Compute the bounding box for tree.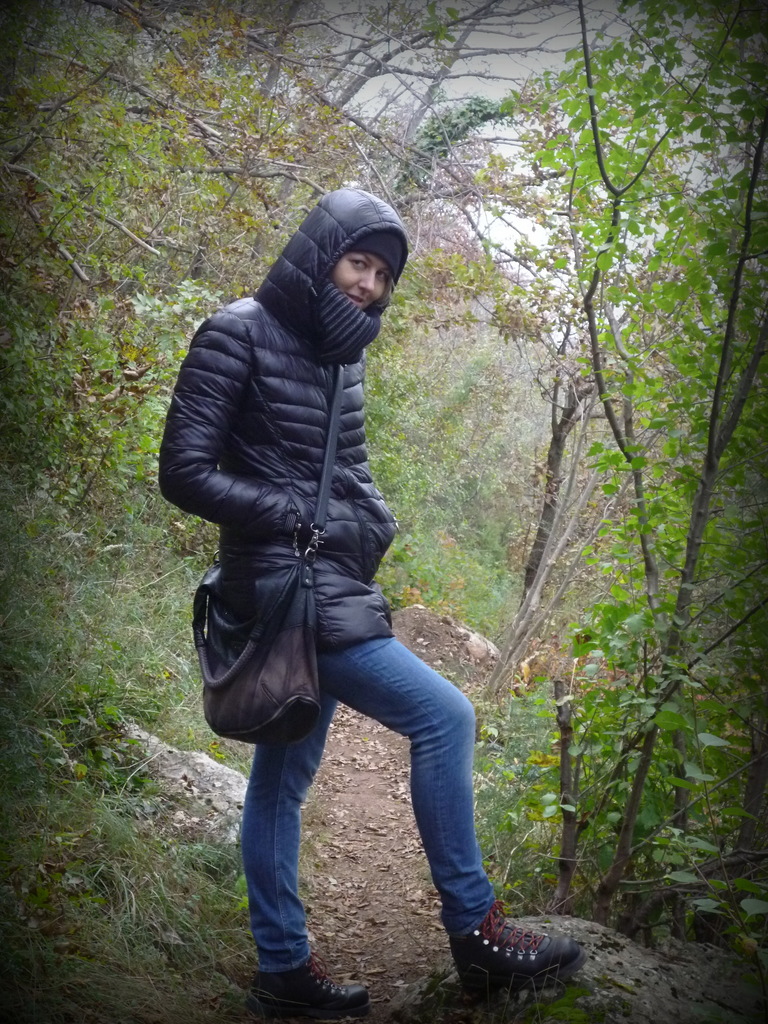
(left=269, top=0, right=540, bottom=1023).
